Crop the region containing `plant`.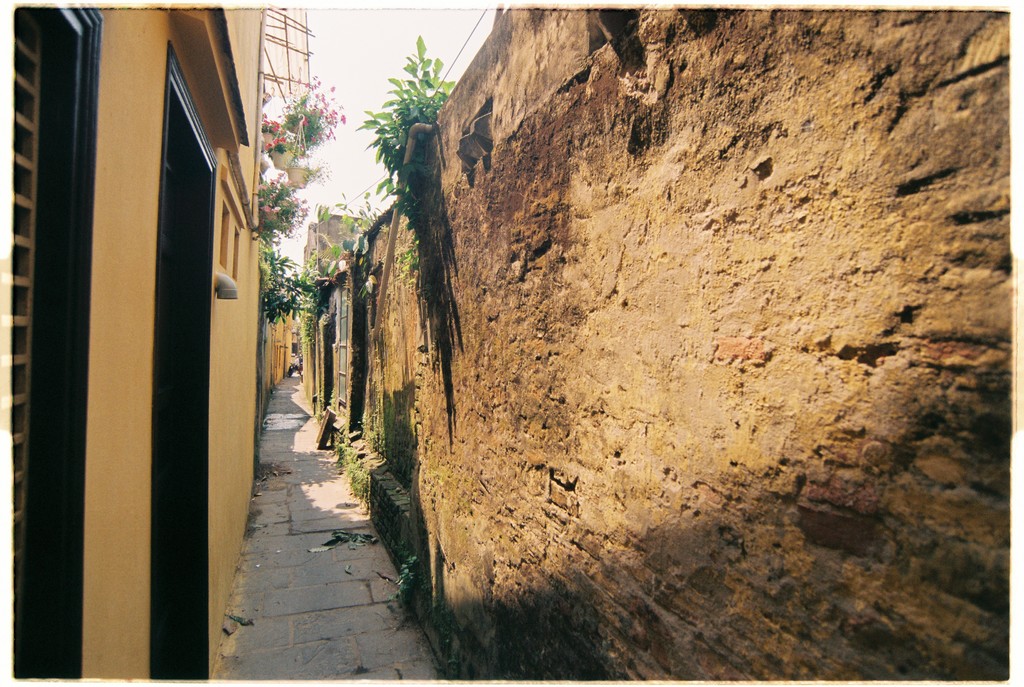
Crop region: box=[253, 174, 311, 247].
